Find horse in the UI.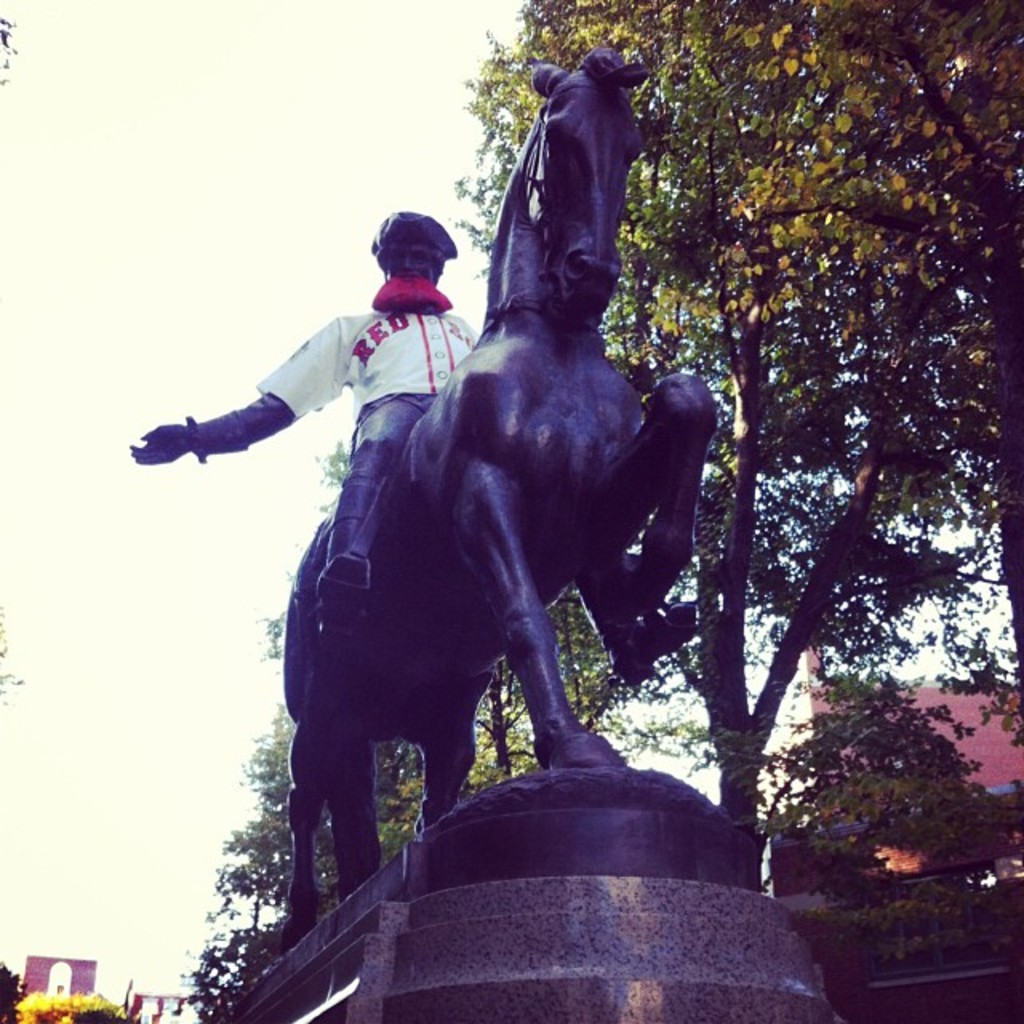
UI element at BBox(275, 34, 718, 958).
